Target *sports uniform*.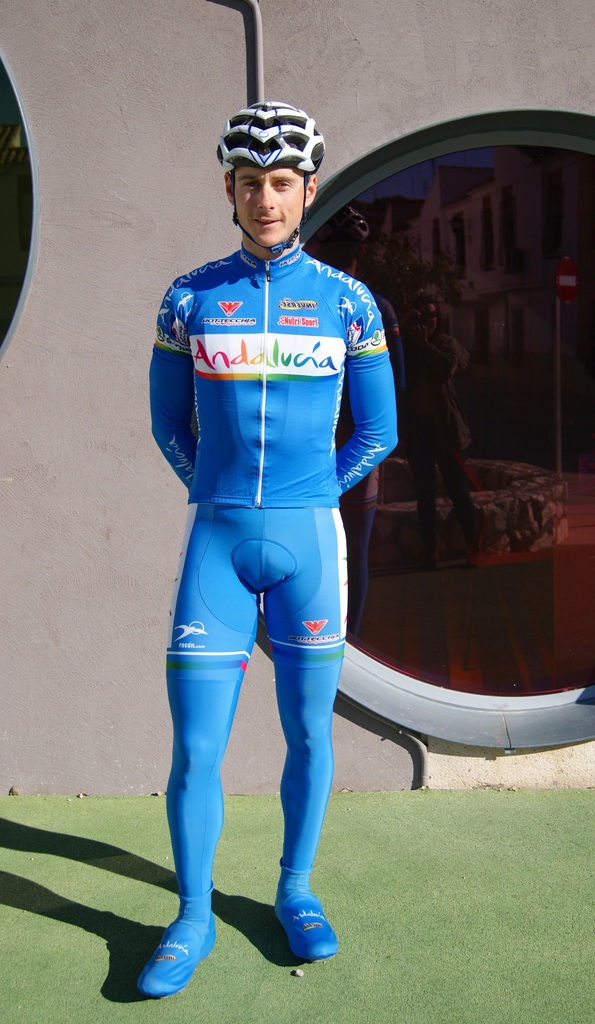
Target region: detection(124, 47, 407, 1004).
